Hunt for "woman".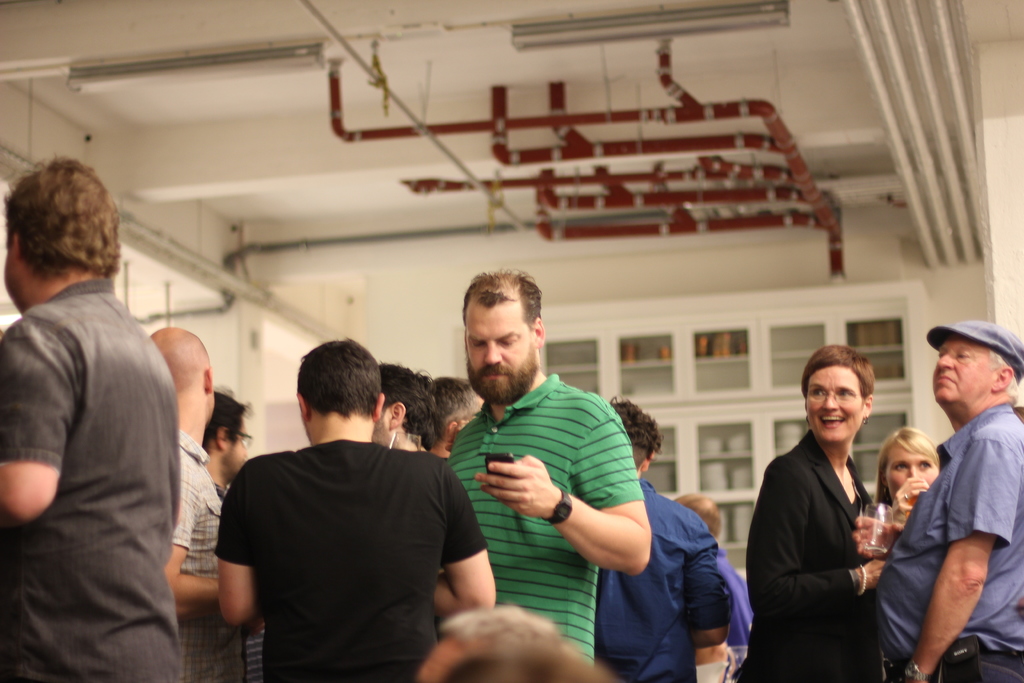
Hunted down at box=[764, 341, 885, 660].
